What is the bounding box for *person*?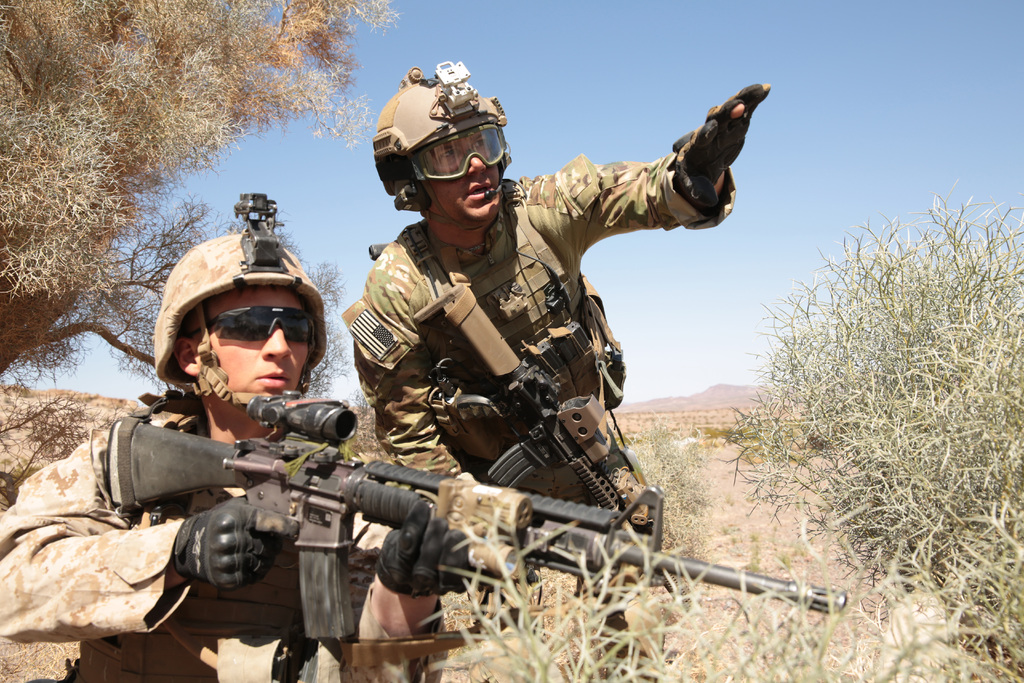
{"x1": 343, "y1": 61, "x2": 774, "y2": 682}.
